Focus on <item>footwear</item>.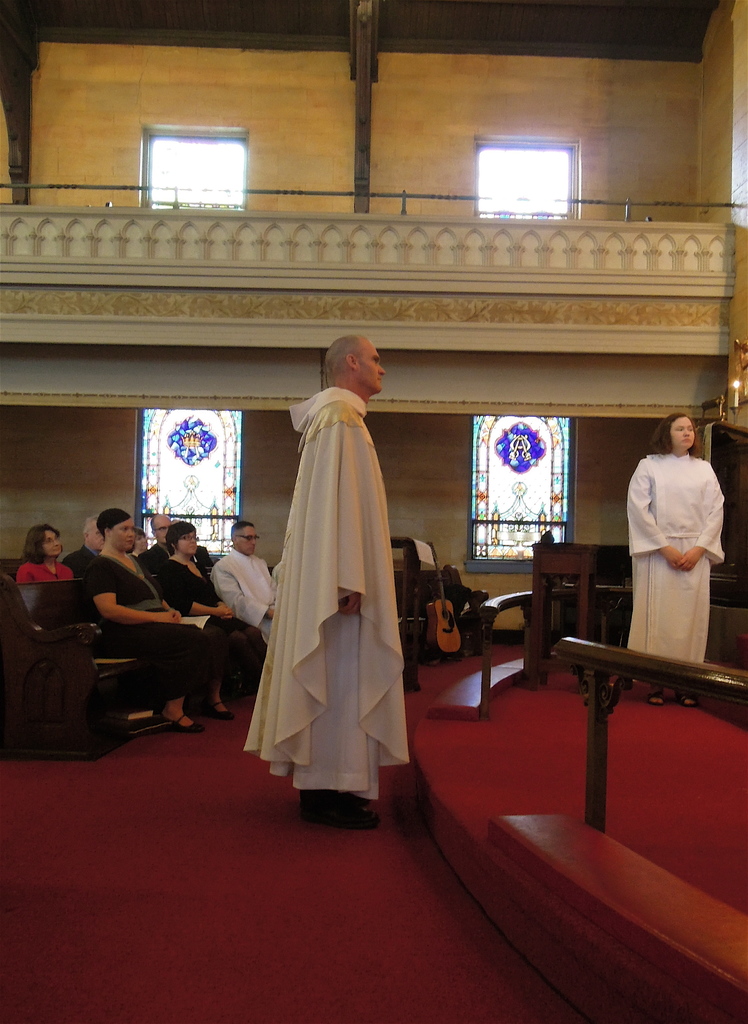
Focused at [298, 788, 376, 820].
